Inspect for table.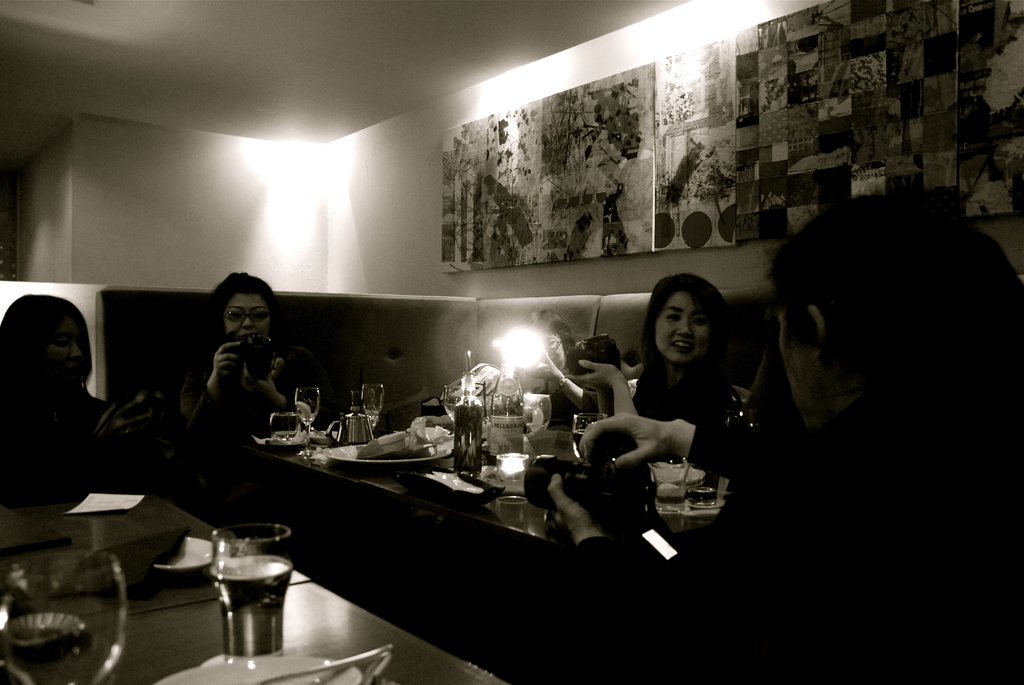
Inspection: (x1=264, y1=441, x2=711, y2=569).
